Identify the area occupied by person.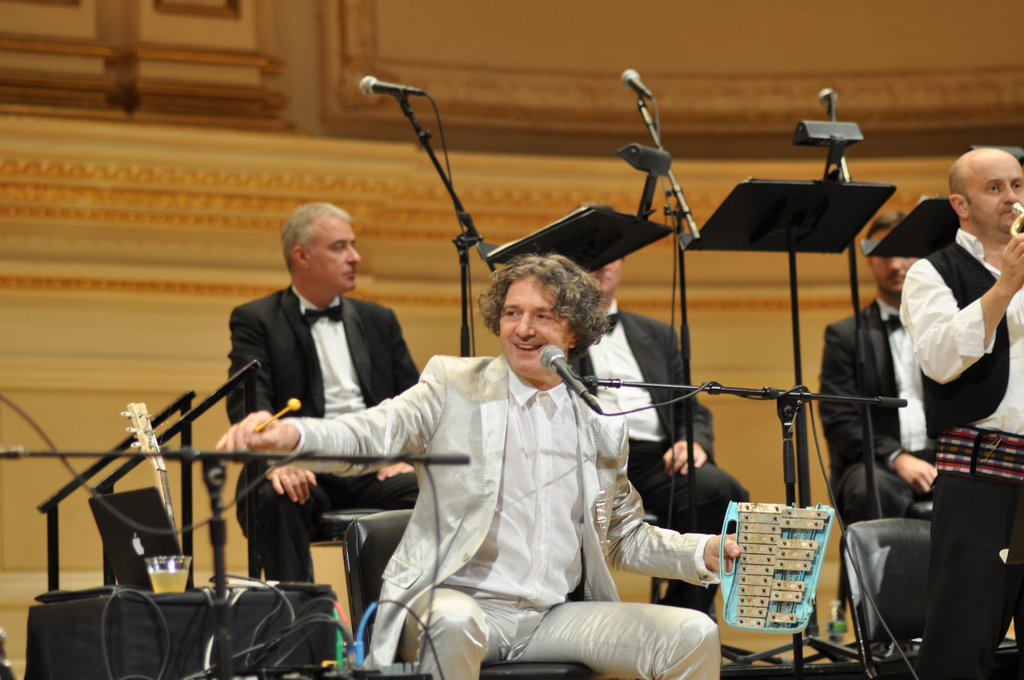
Area: (left=817, top=211, right=937, bottom=526).
